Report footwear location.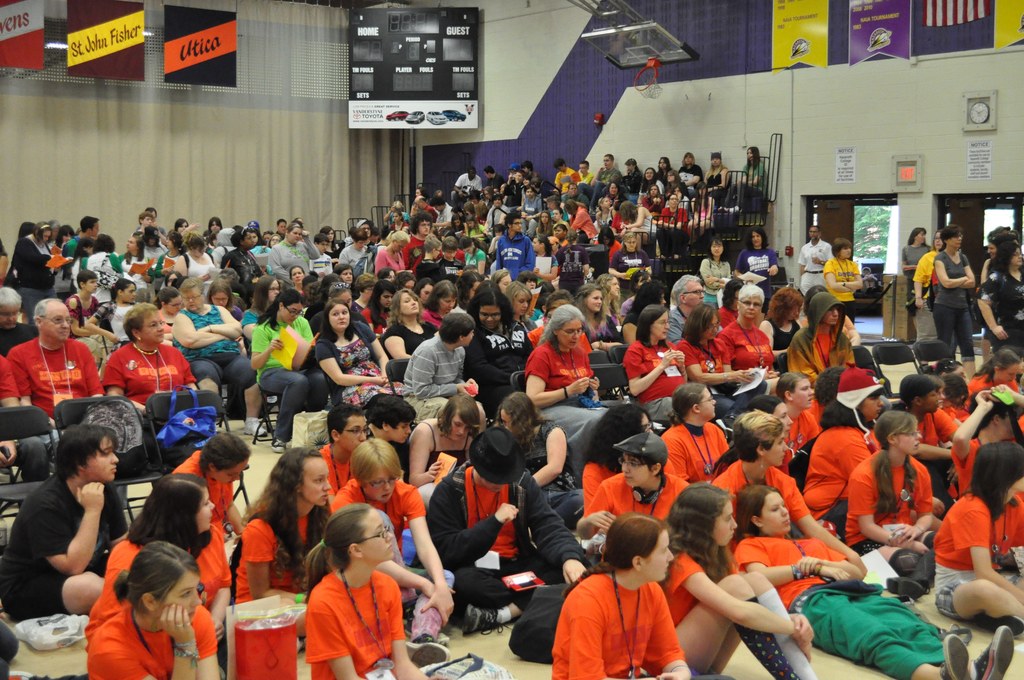
Report: [left=463, top=594, right=508, bottom=639].
